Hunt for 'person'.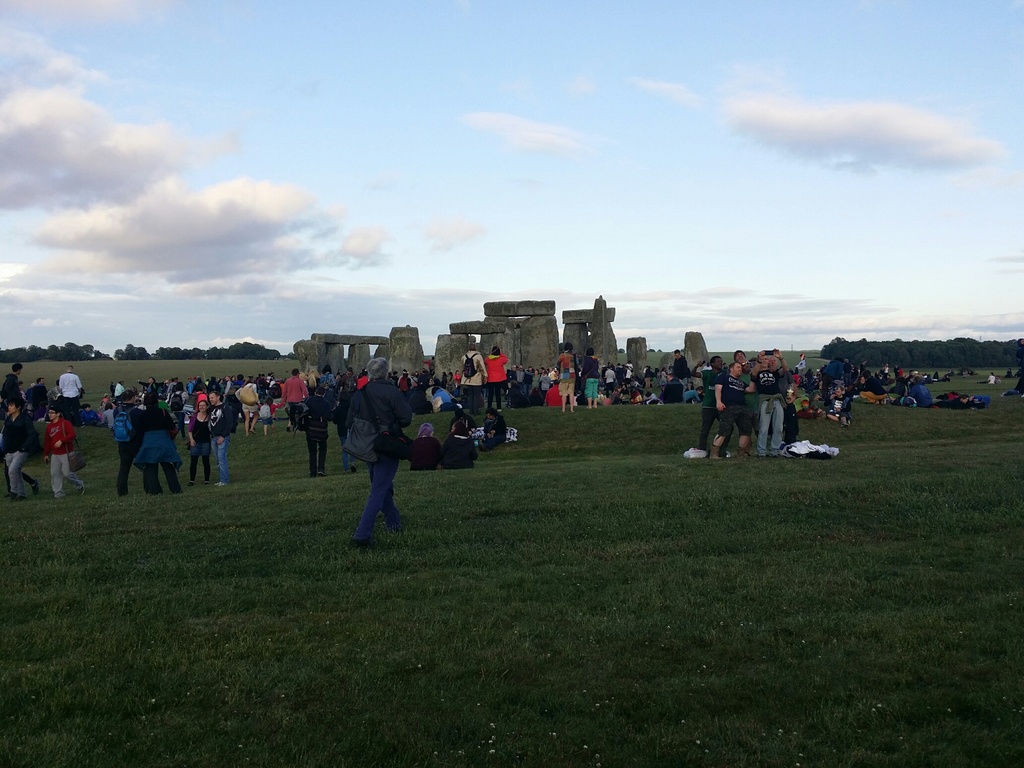
Hunted down at bbox(898, 368, 901, 375).
